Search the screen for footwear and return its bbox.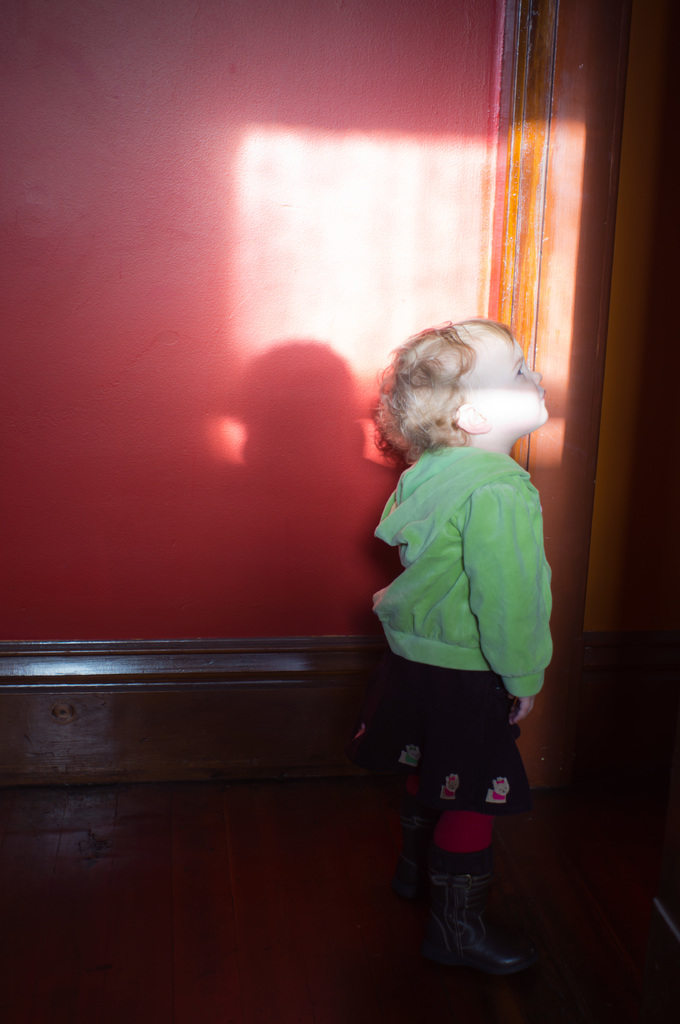
Found: bbox=[430, 892, 523, 956].
